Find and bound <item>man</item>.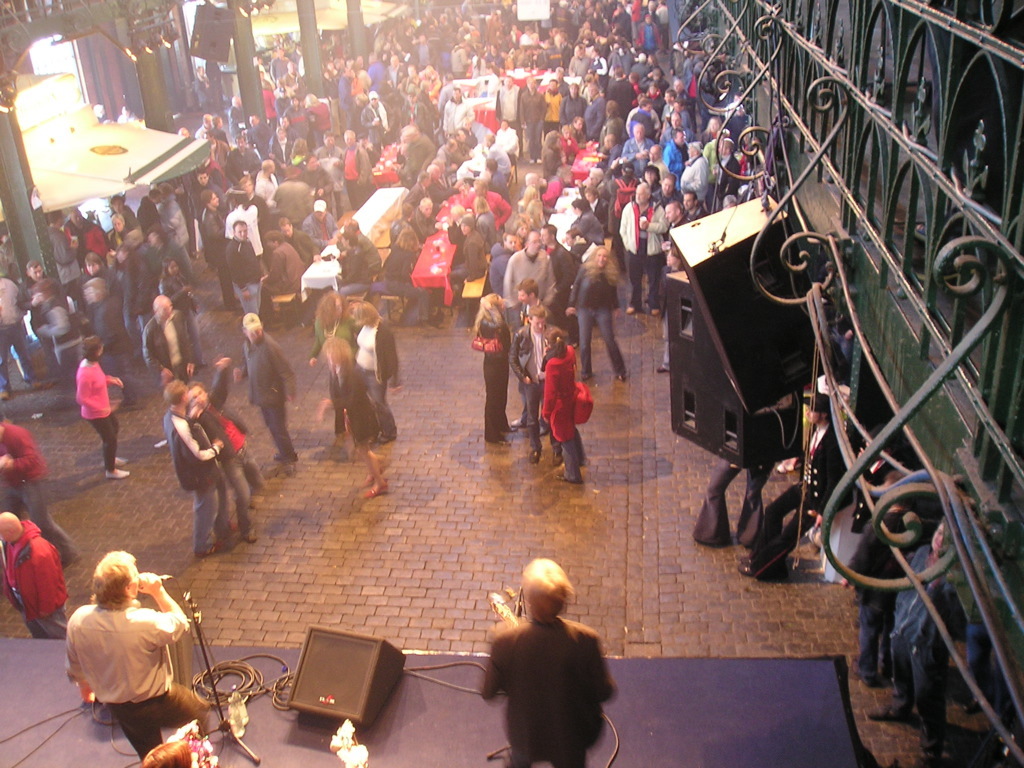
Bound: crop(132, 291, 213, 389).
